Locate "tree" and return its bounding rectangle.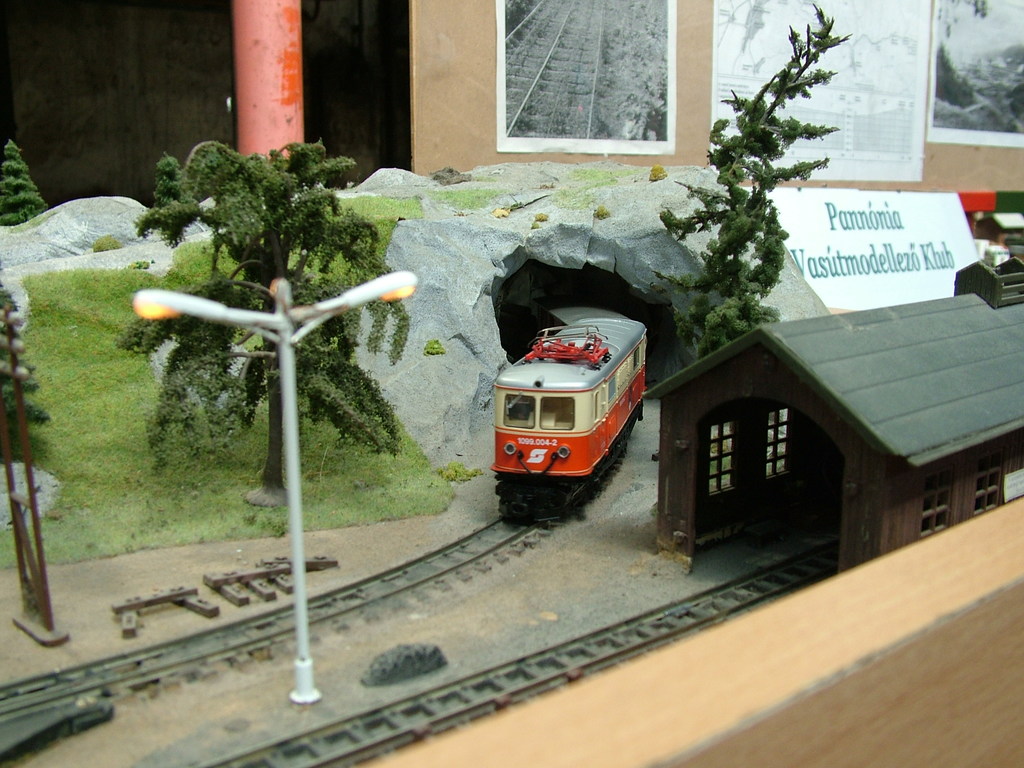
box(0, 141, 45, 234).
